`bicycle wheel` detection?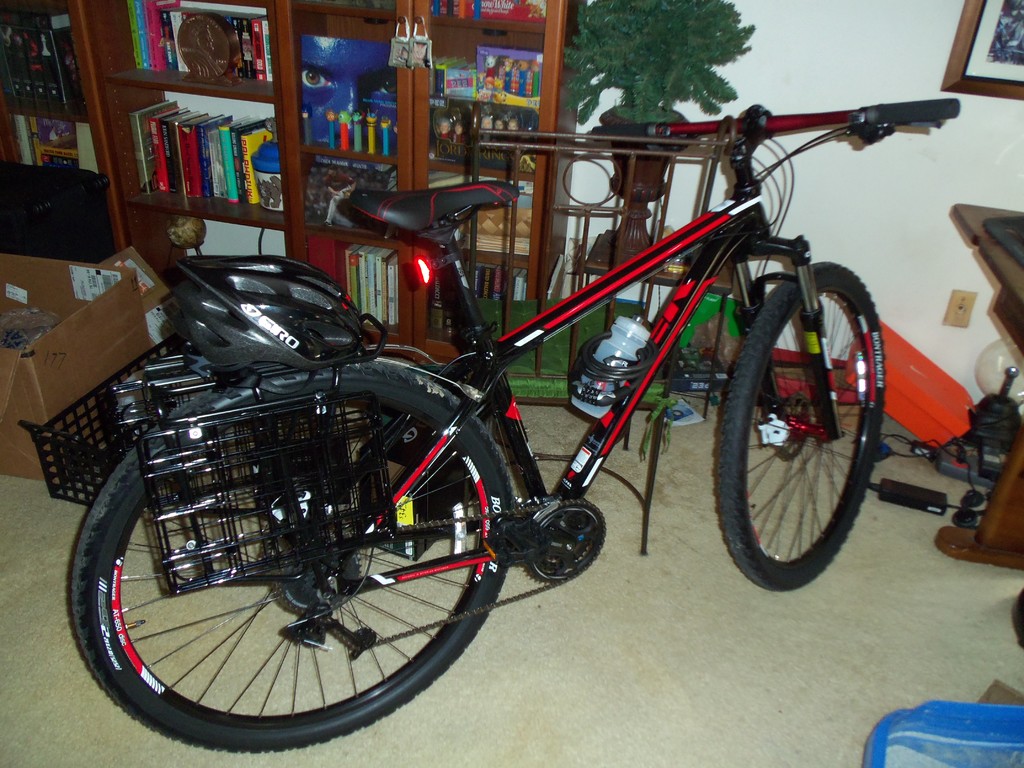
rect(721, 262, 888, 596)
